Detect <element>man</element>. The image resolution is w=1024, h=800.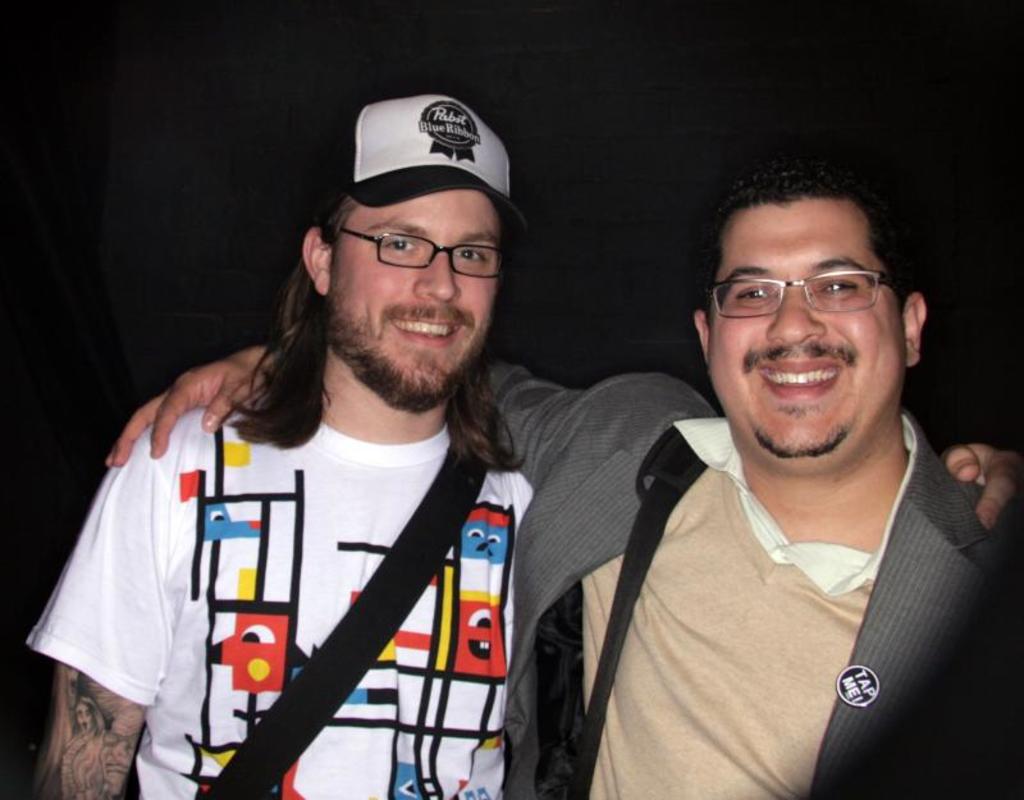
(104, 163, 1023, 799).
